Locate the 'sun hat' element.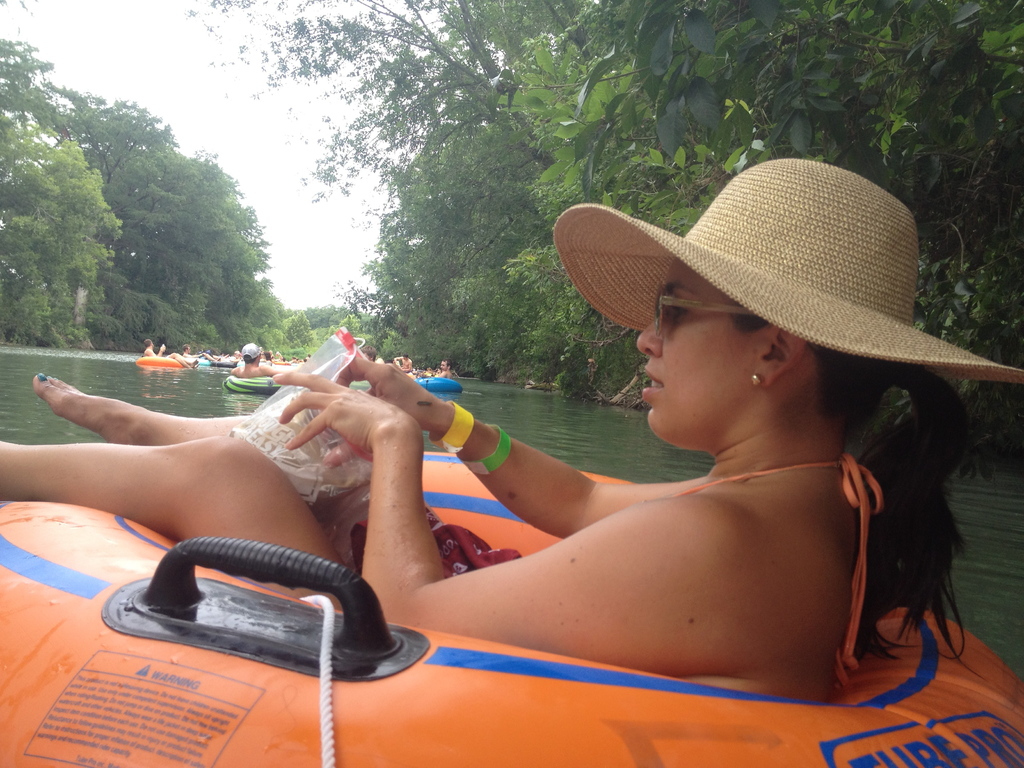
Element bbox: 549:161:1023:412.
